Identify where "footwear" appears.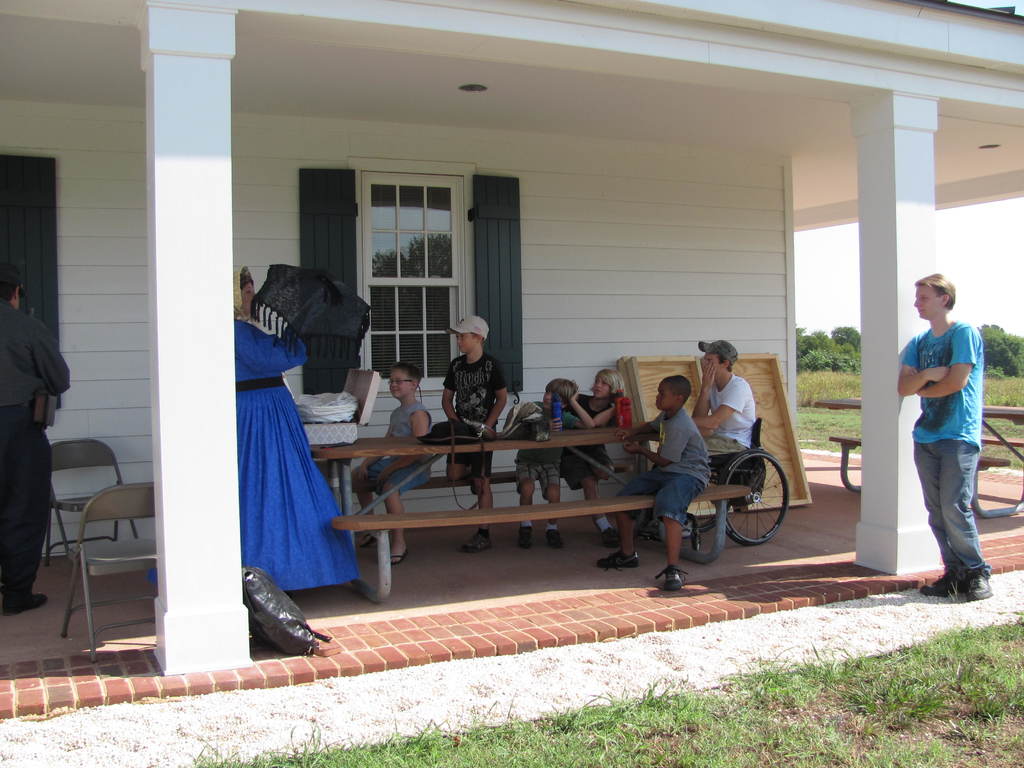
Appears at <bbox>920, 566, 968, 598</bbox>.
